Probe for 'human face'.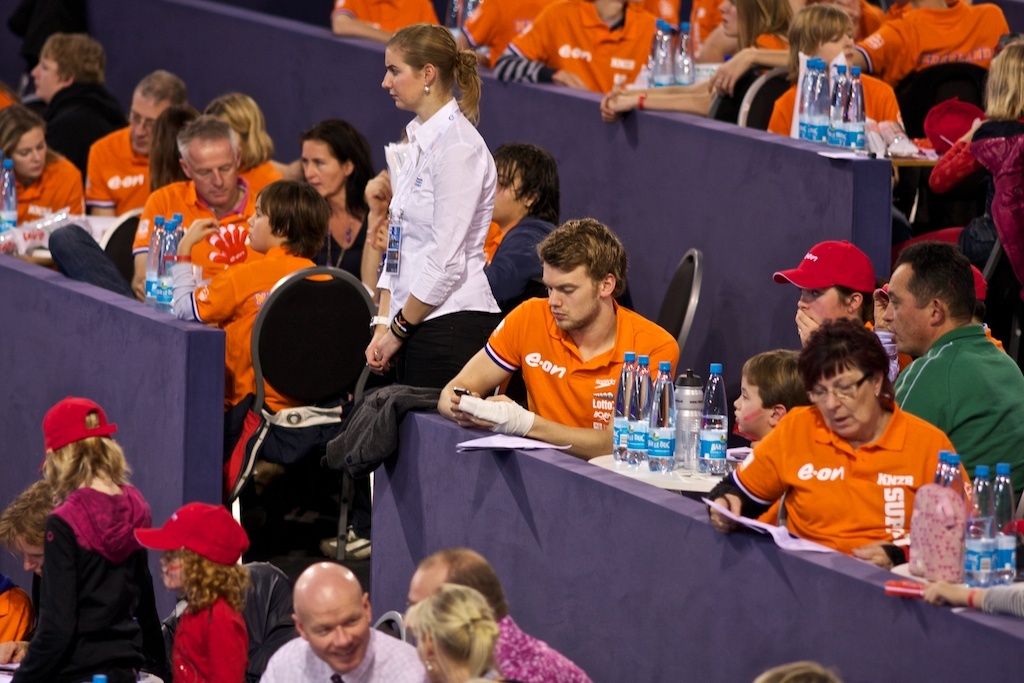
Probe result: rect(303, 590, 371, 671).
